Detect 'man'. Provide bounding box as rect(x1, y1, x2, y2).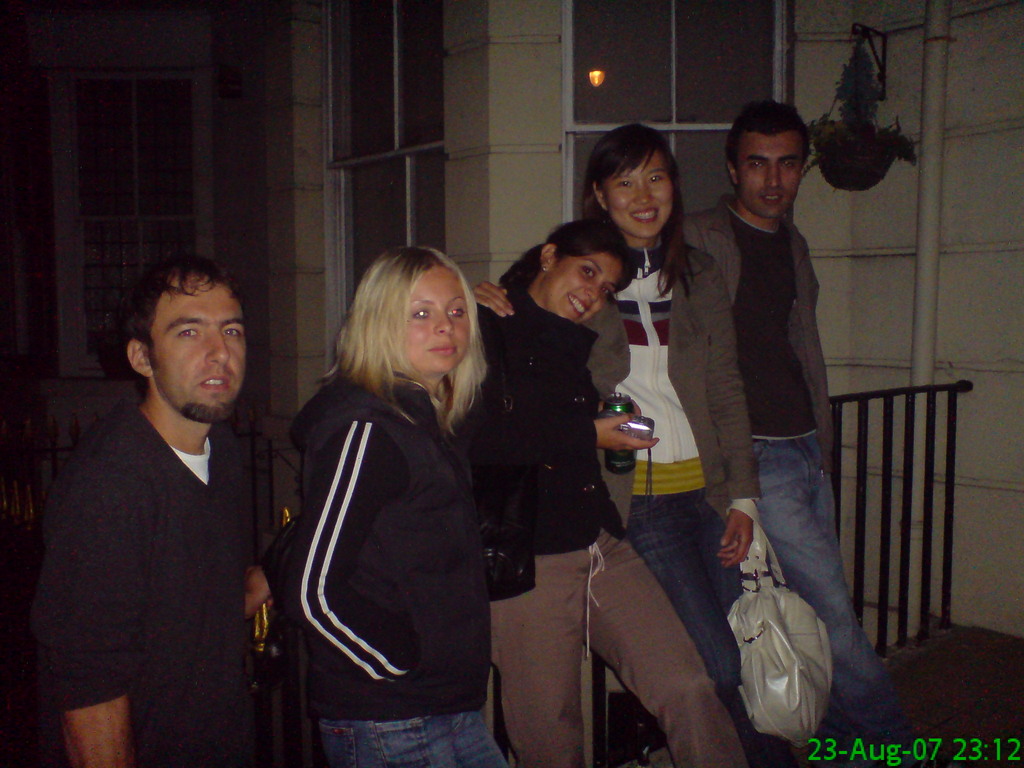
rect(37, 239, 297, 764).
